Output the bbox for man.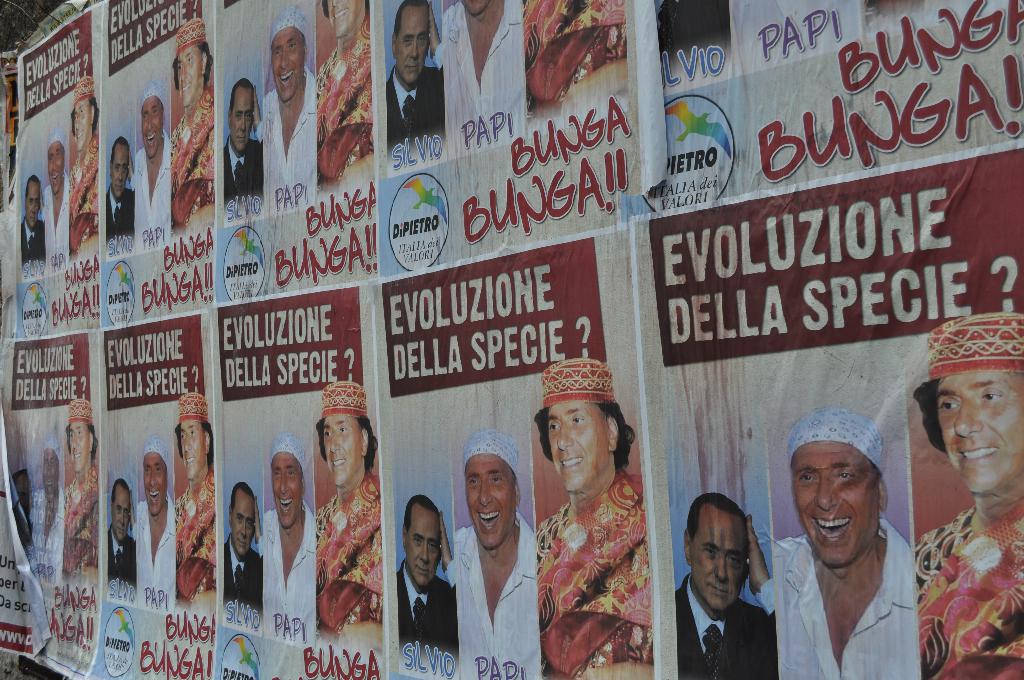
161,28,244,238.
